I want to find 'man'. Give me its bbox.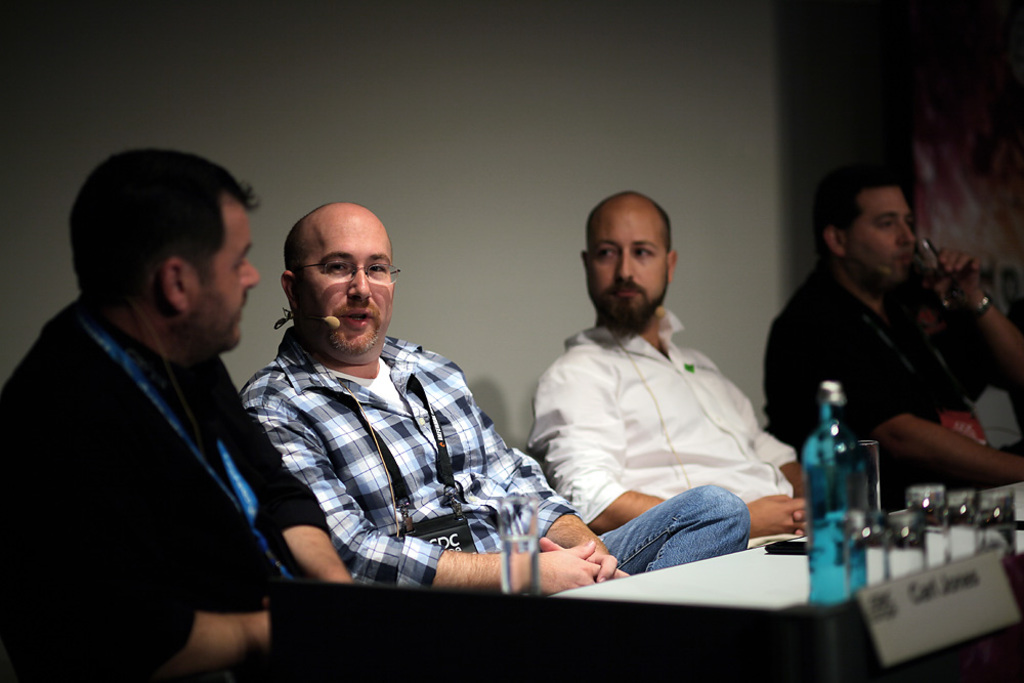
[left=230, top=199, right=754, bottom=601].
